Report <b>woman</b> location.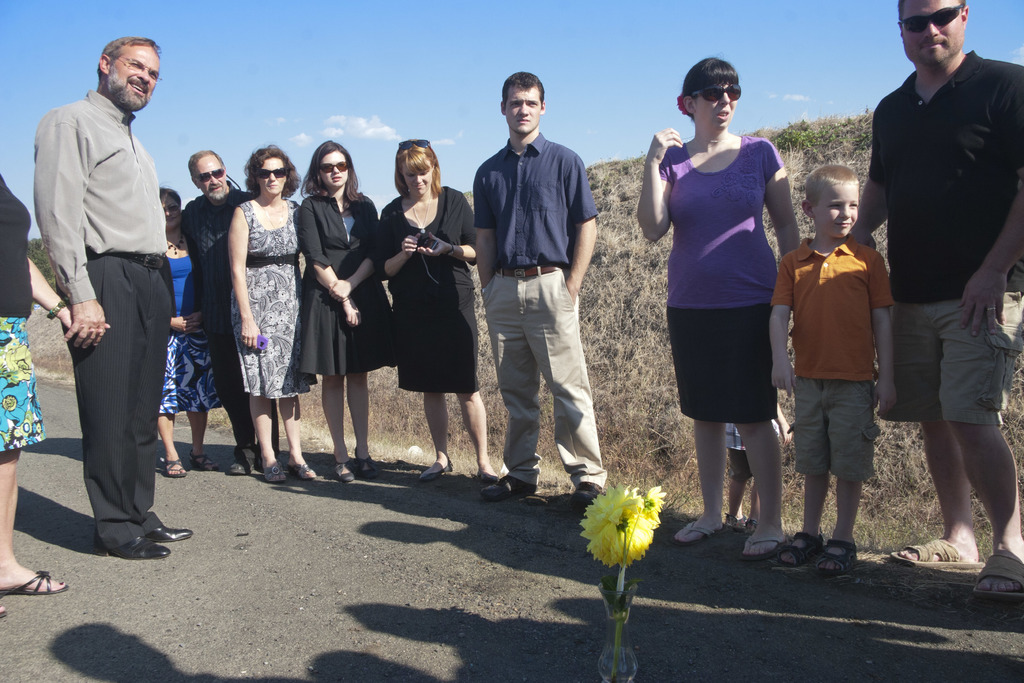
Report: <box>299,139,396,482</box>.
